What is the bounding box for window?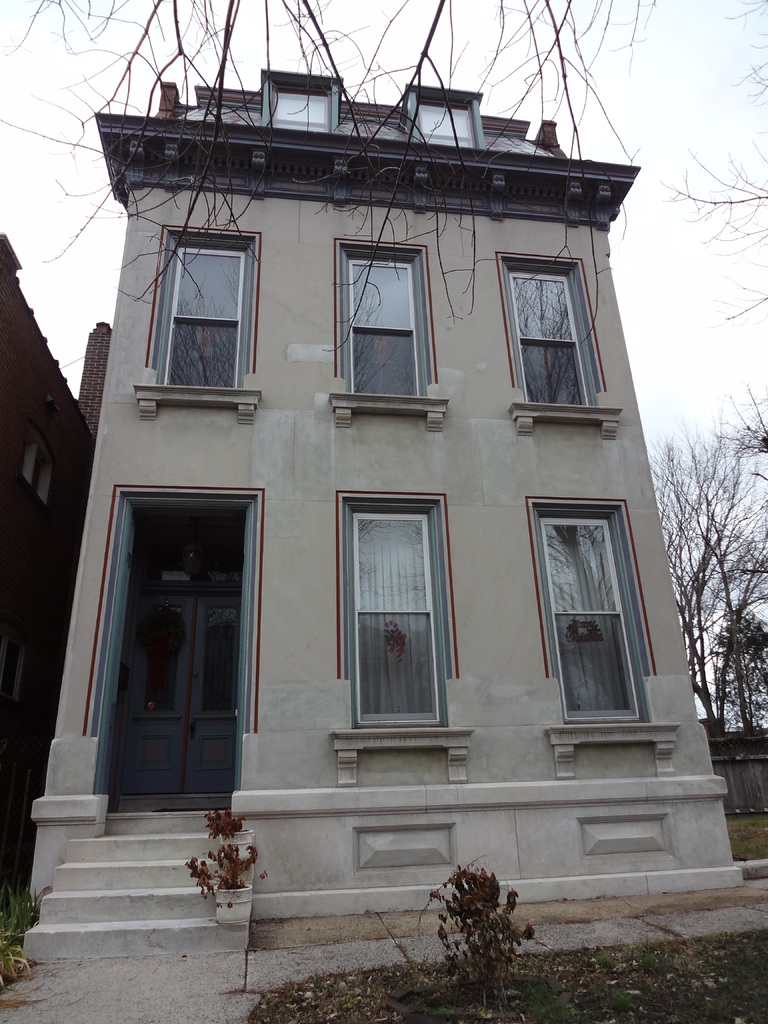
box(531, 498, 643, 725).
